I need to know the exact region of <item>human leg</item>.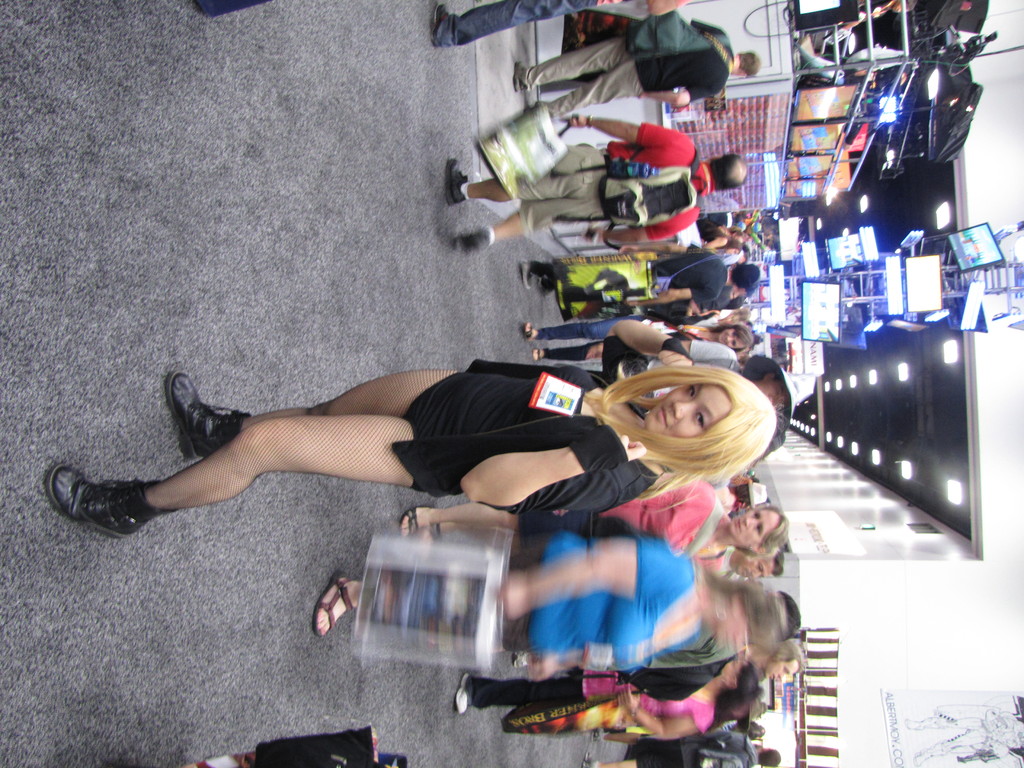
Region: detection(579, 755, 637, 767).
